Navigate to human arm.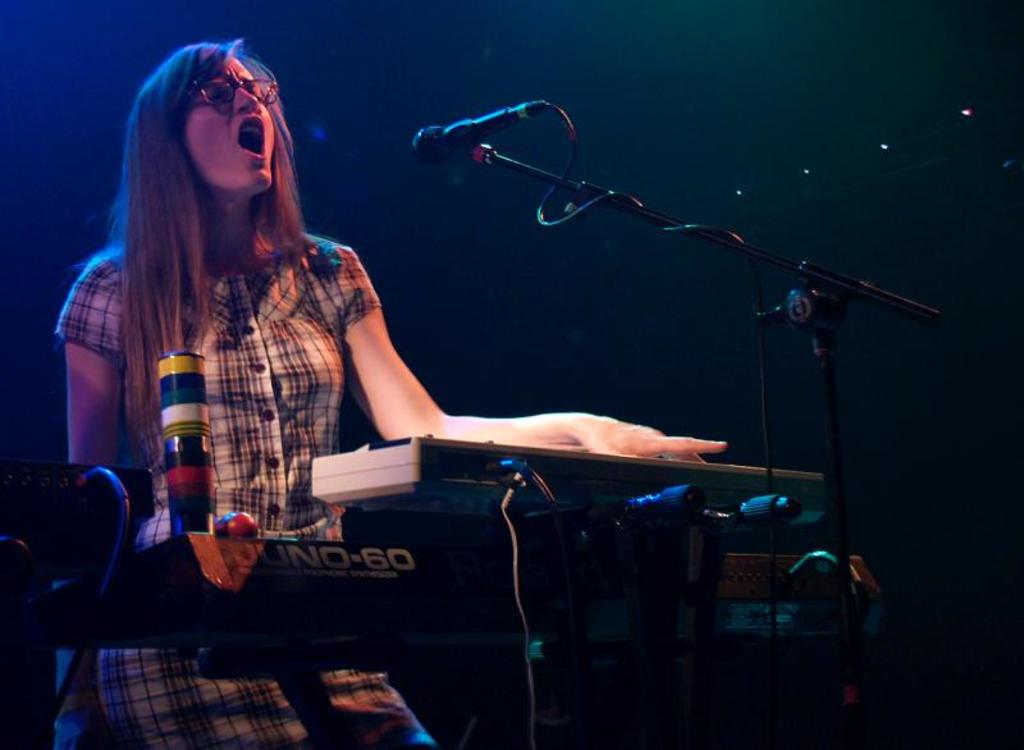
Navigation target: 59 251 128 559.
